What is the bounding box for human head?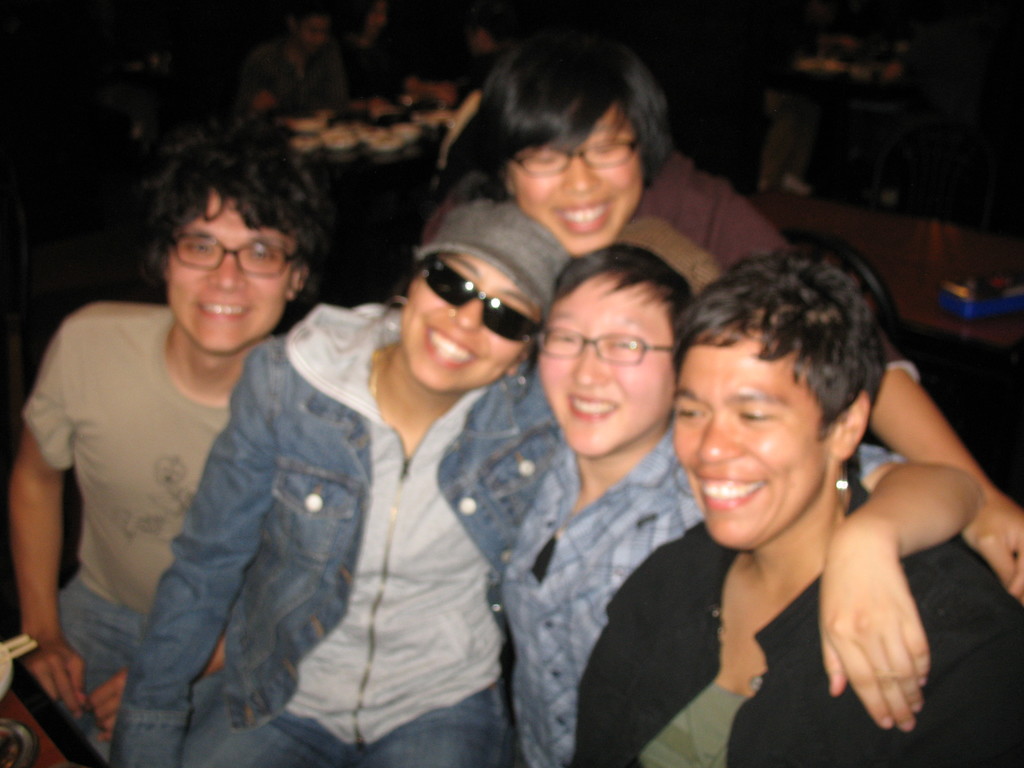
detection(154, 138, 314, 352).
